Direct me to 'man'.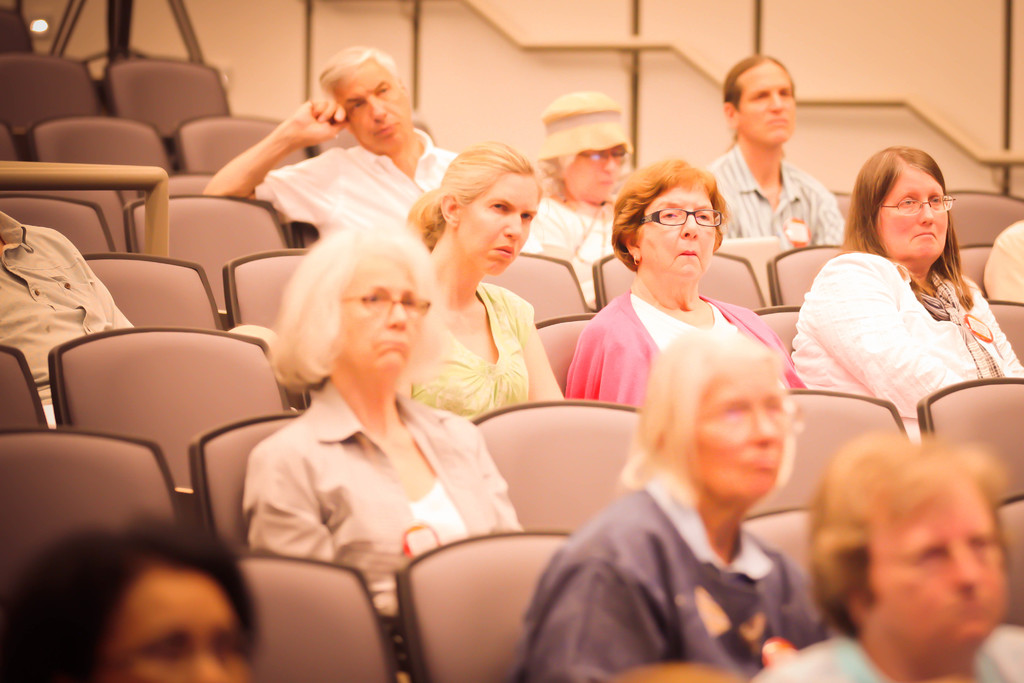
Direction: 0,206,145,432.
